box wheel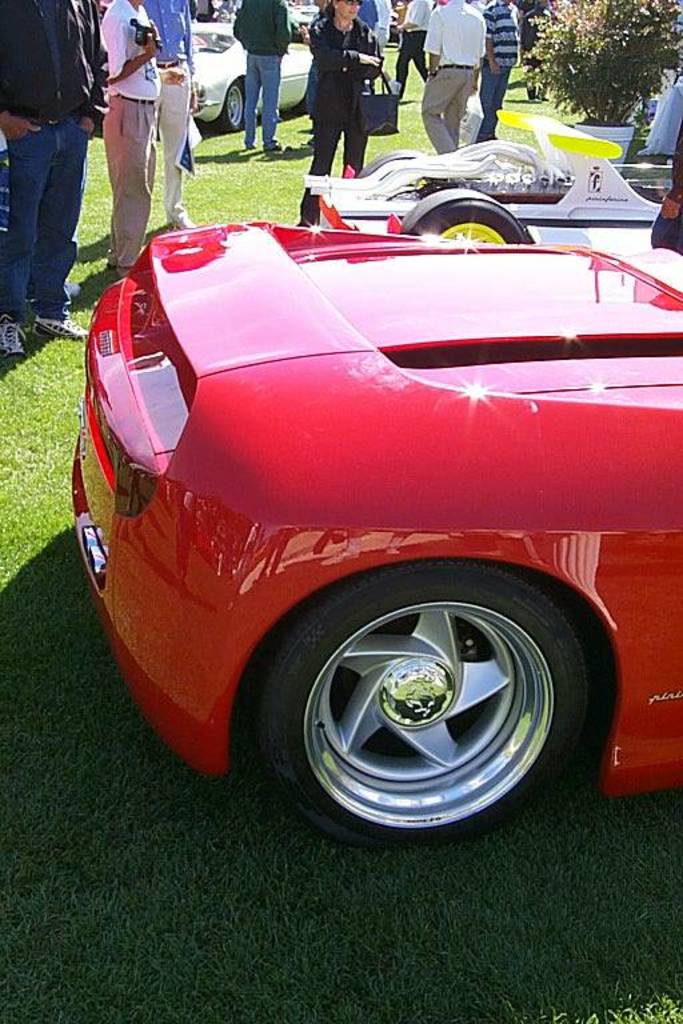
265 577 604 828
